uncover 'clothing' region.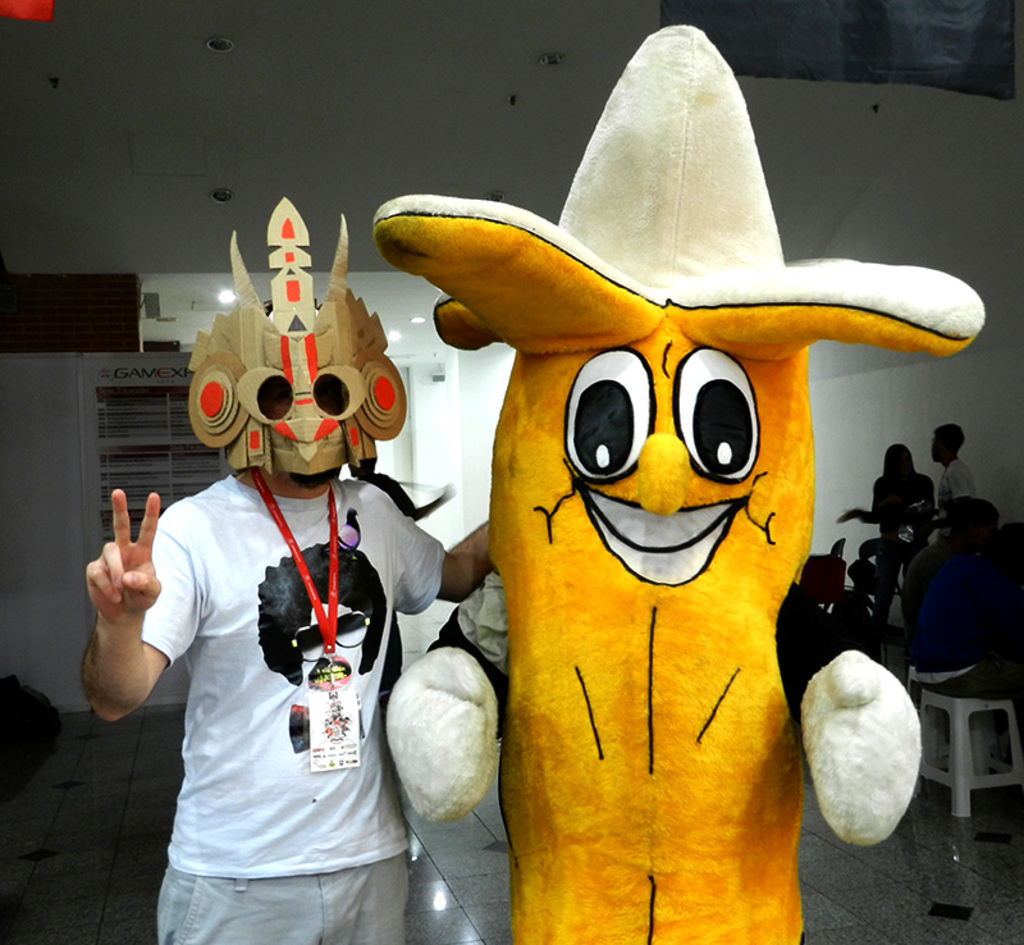
Uncovered: (left=141, top=474, right=451, bottom=944).
